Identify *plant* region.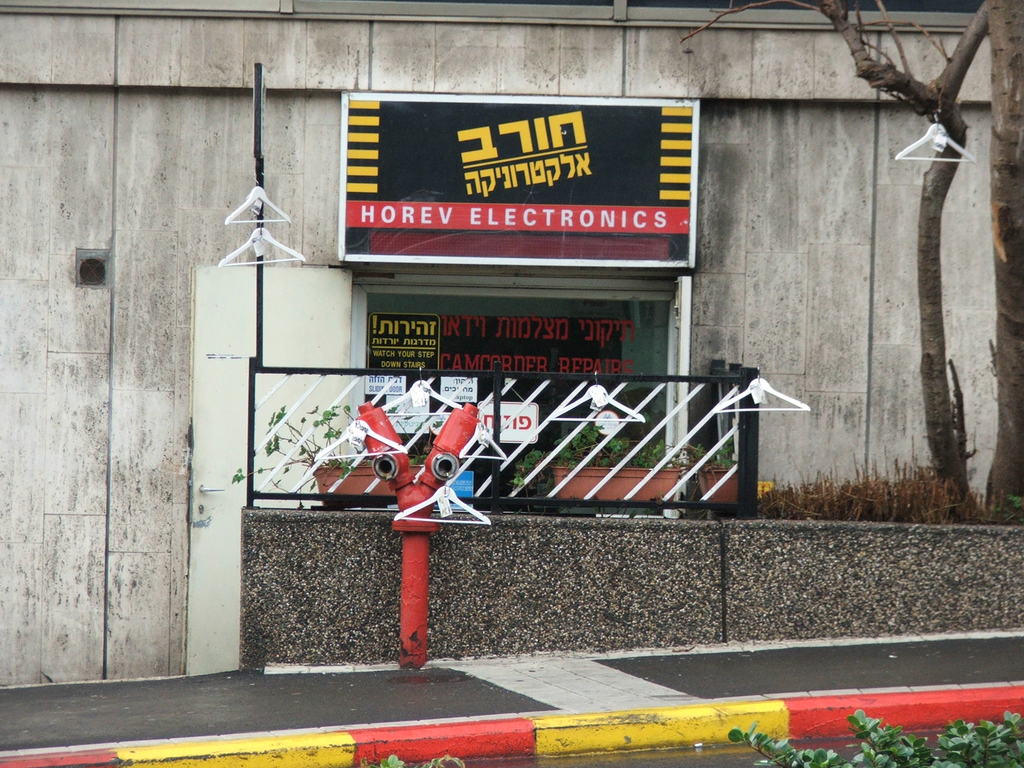
Region: pyautogui.locateOnScreen(726, 701, 1022, 767).
